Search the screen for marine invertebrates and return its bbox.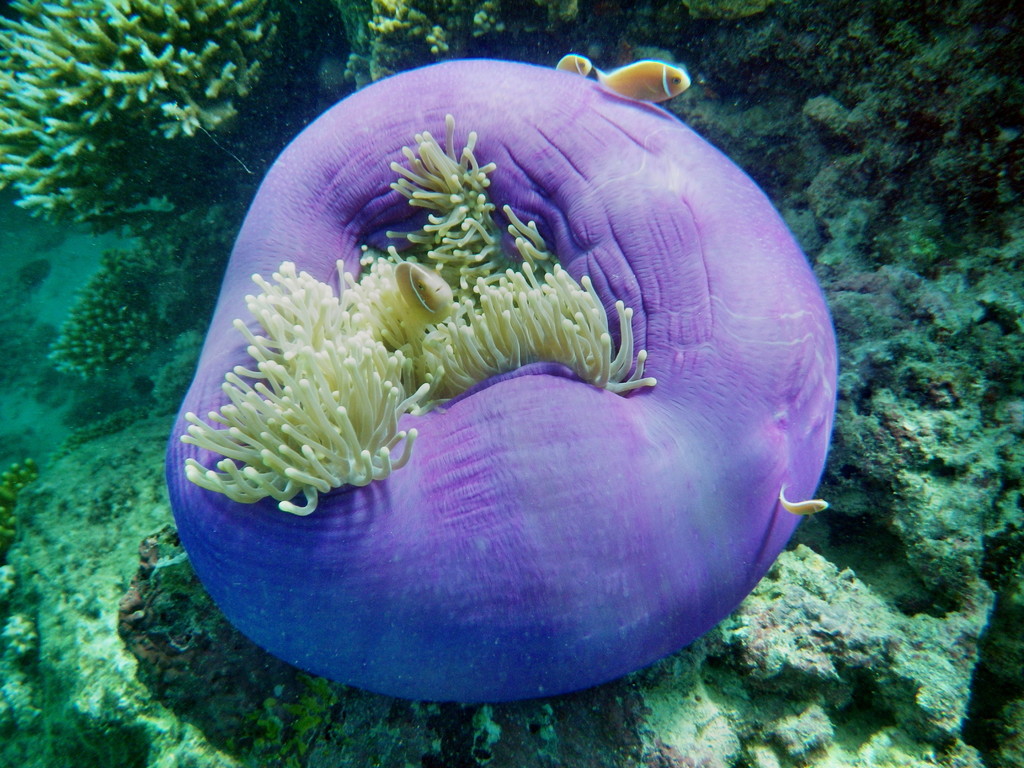
Found: [29,198,194,412].
